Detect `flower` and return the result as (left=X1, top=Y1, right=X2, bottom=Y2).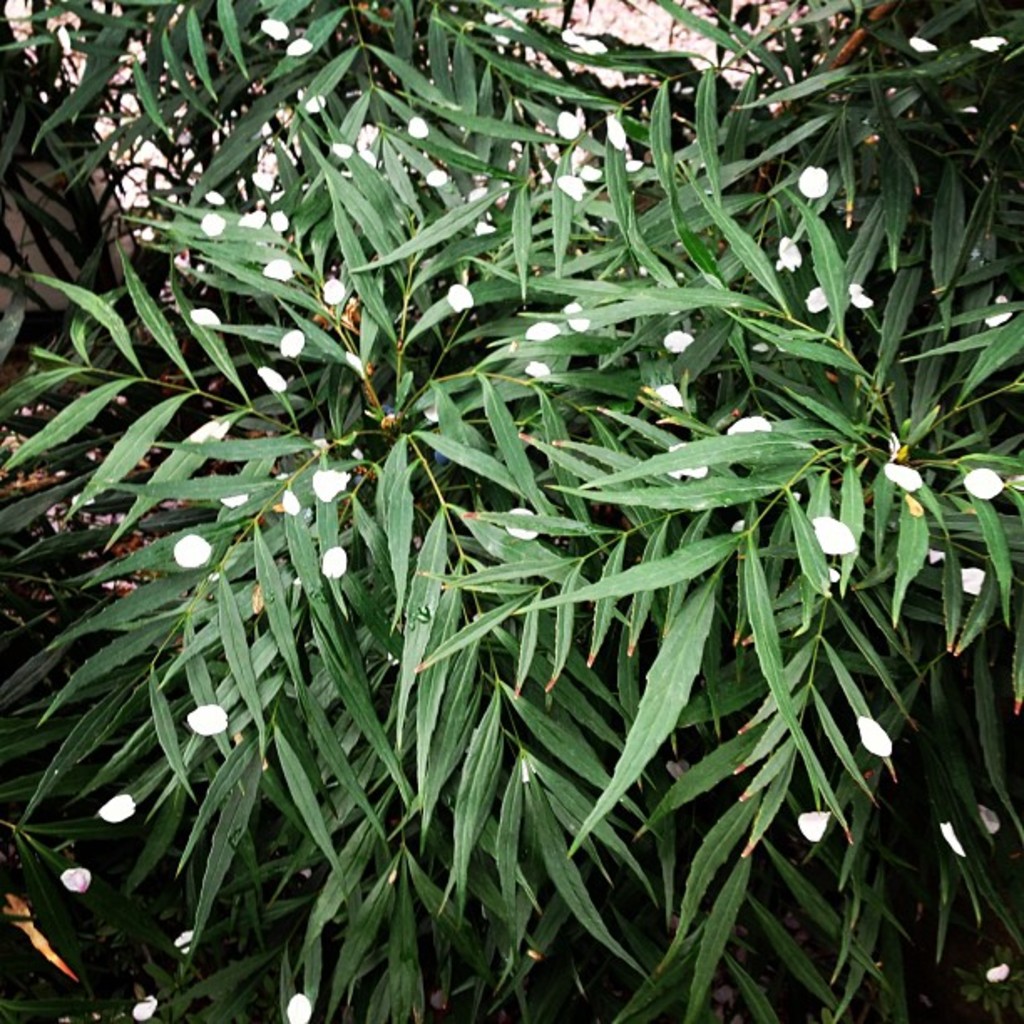
(left=258, top=256, right=294, bottom=276).
